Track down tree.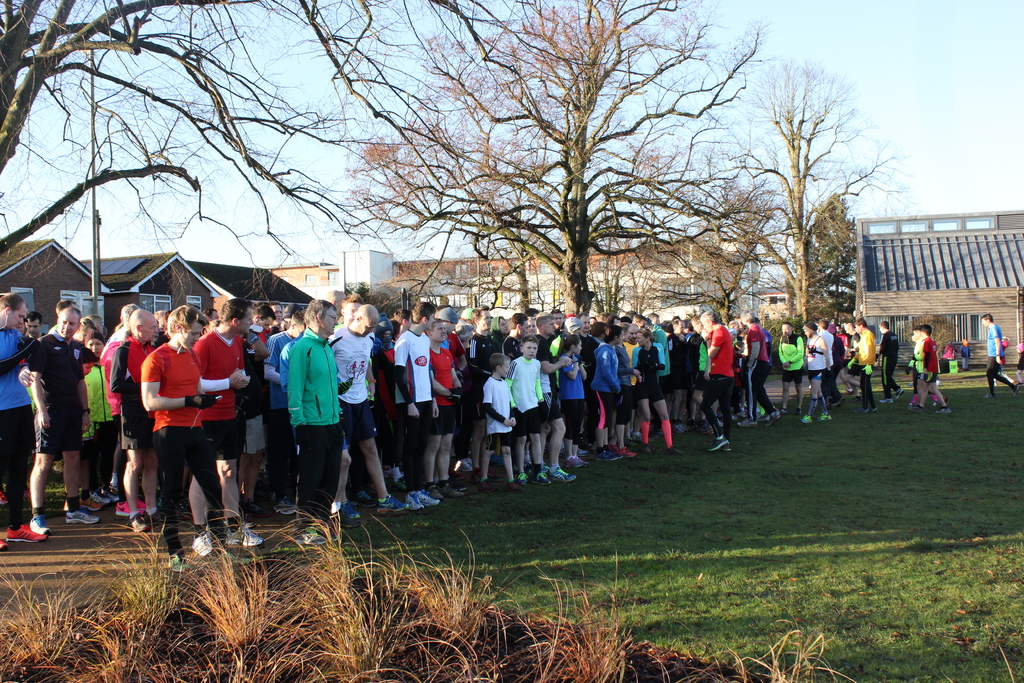
Tracked to pyautogui.locateOnScreen(340, 0, 737, 391).
